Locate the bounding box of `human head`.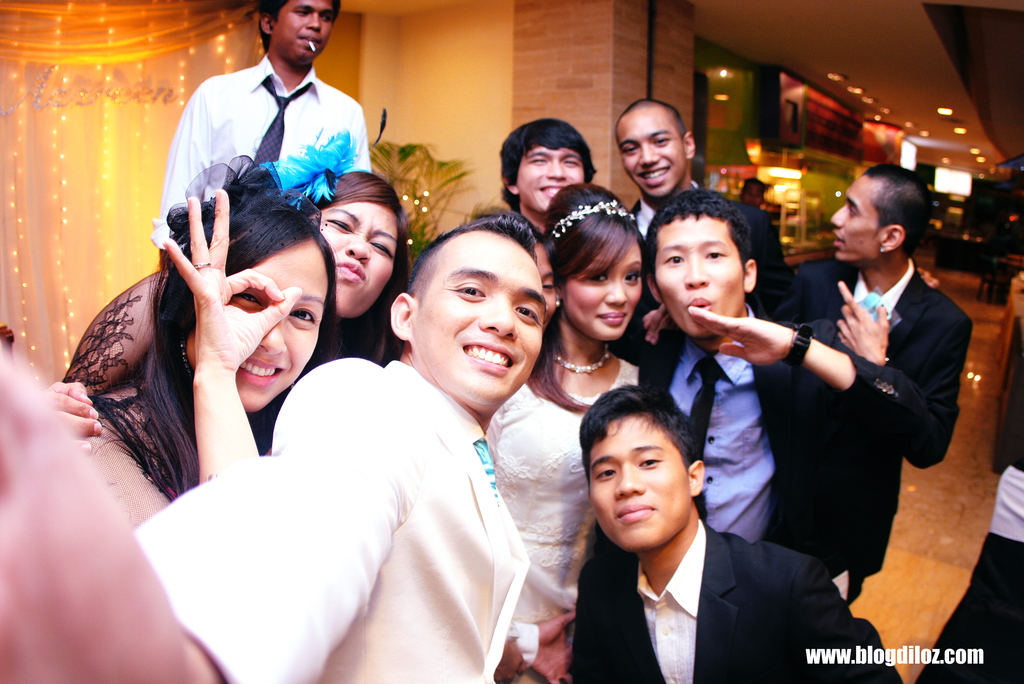
Bounding box: (612,99,696,204).
